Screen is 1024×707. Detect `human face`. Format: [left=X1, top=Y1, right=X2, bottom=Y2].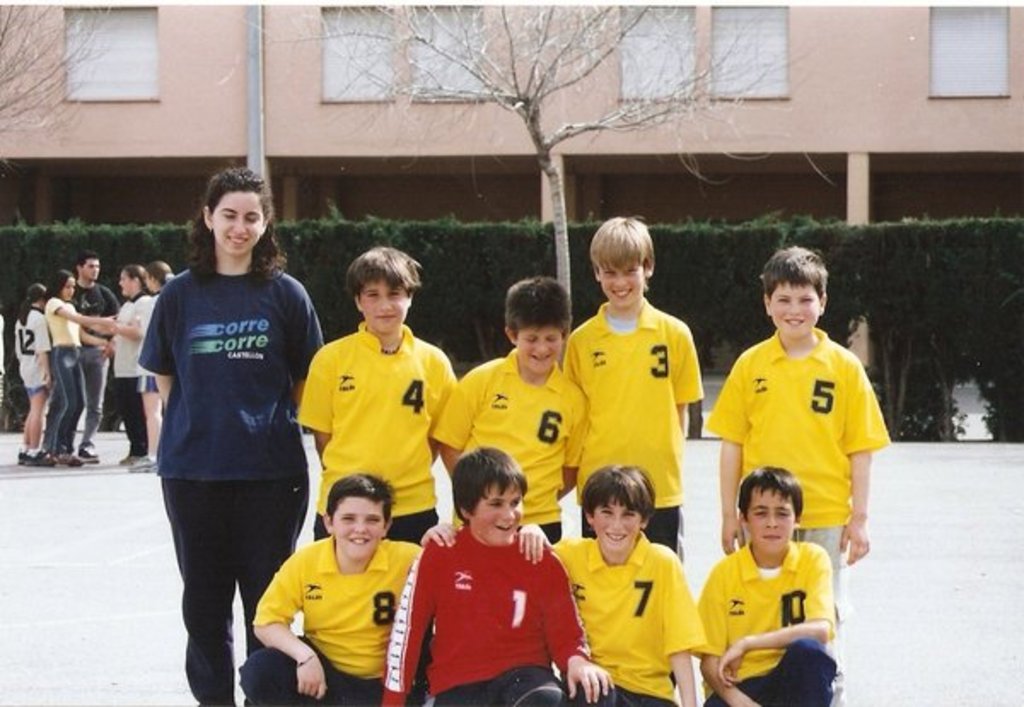
[left=748, top=483, right=795, bottom=555].
